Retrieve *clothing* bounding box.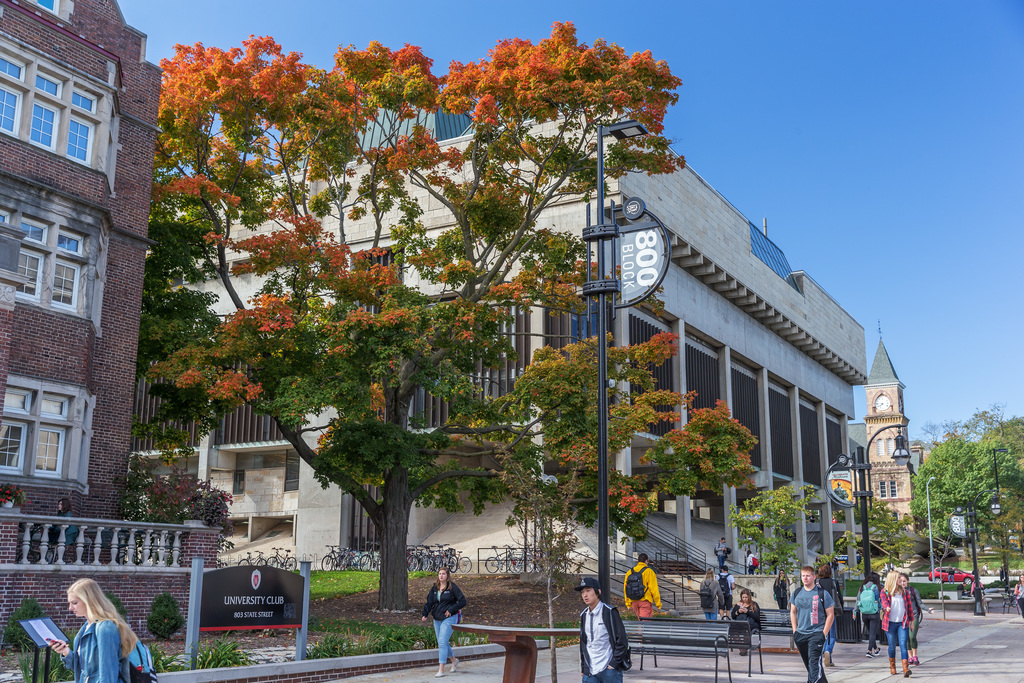
Bounding box: (742,550,762,579).
